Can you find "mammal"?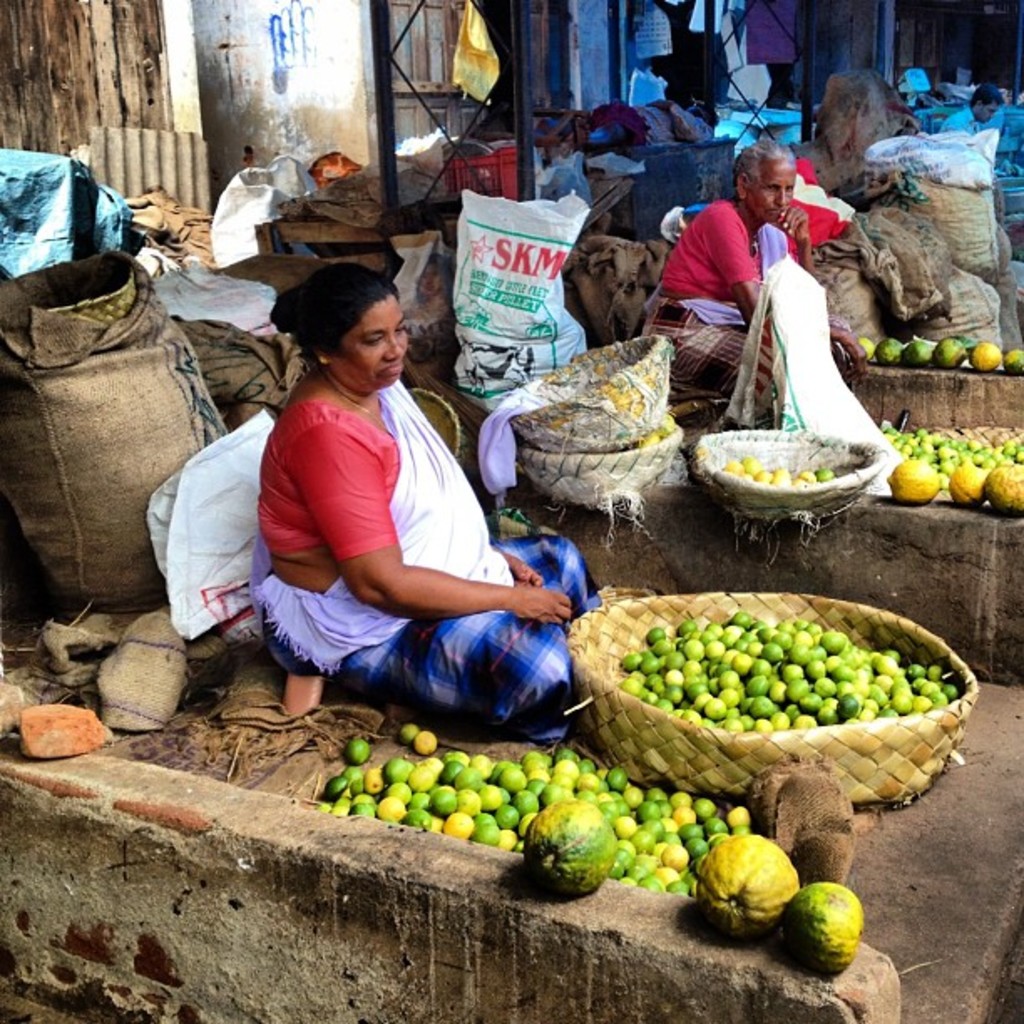
Yes, bounding box: 646/137/820/412.
